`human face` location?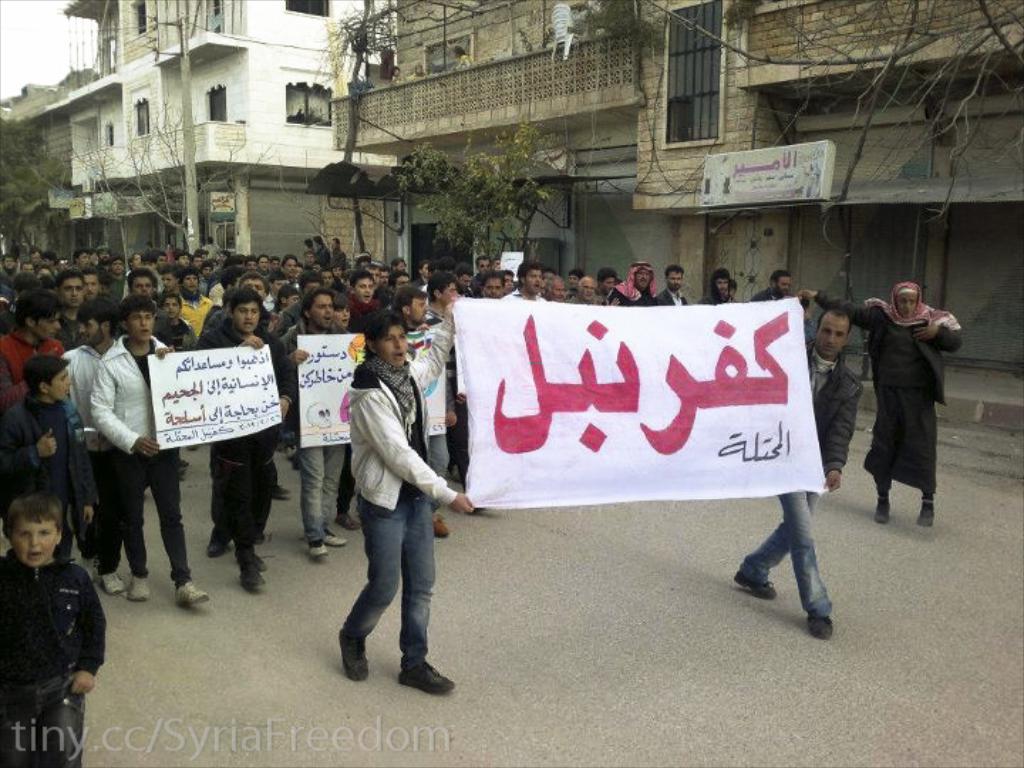
bbox=(577, 284, 592, 300)
